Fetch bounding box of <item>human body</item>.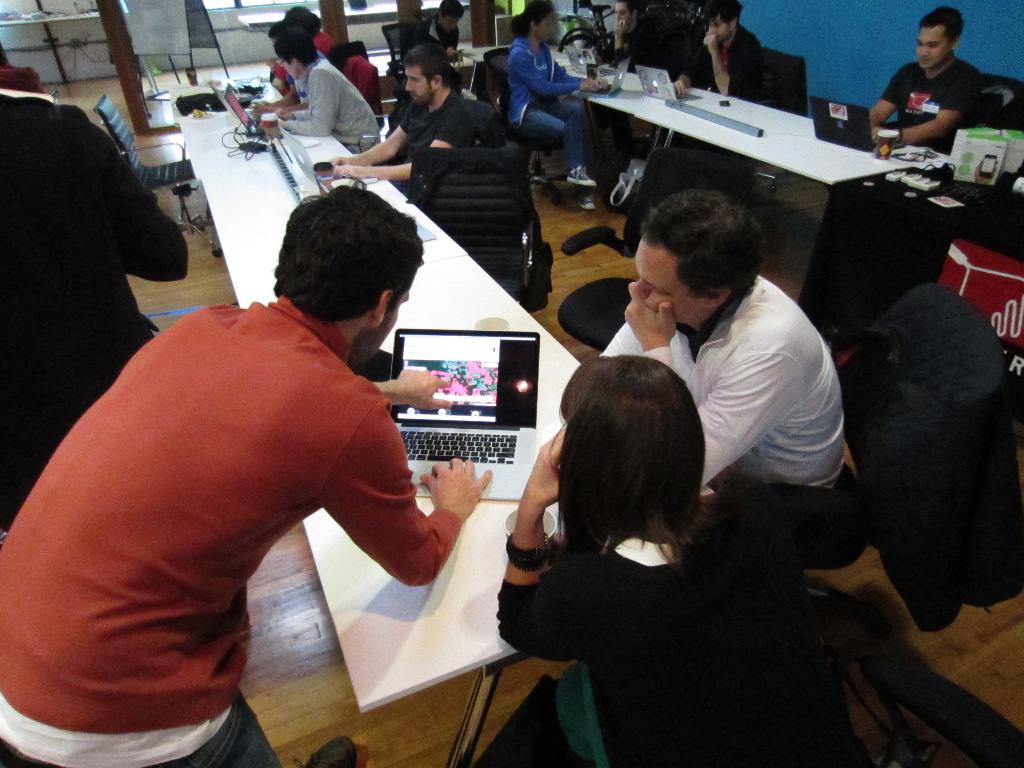
Bbox: 332 45 477 184.
